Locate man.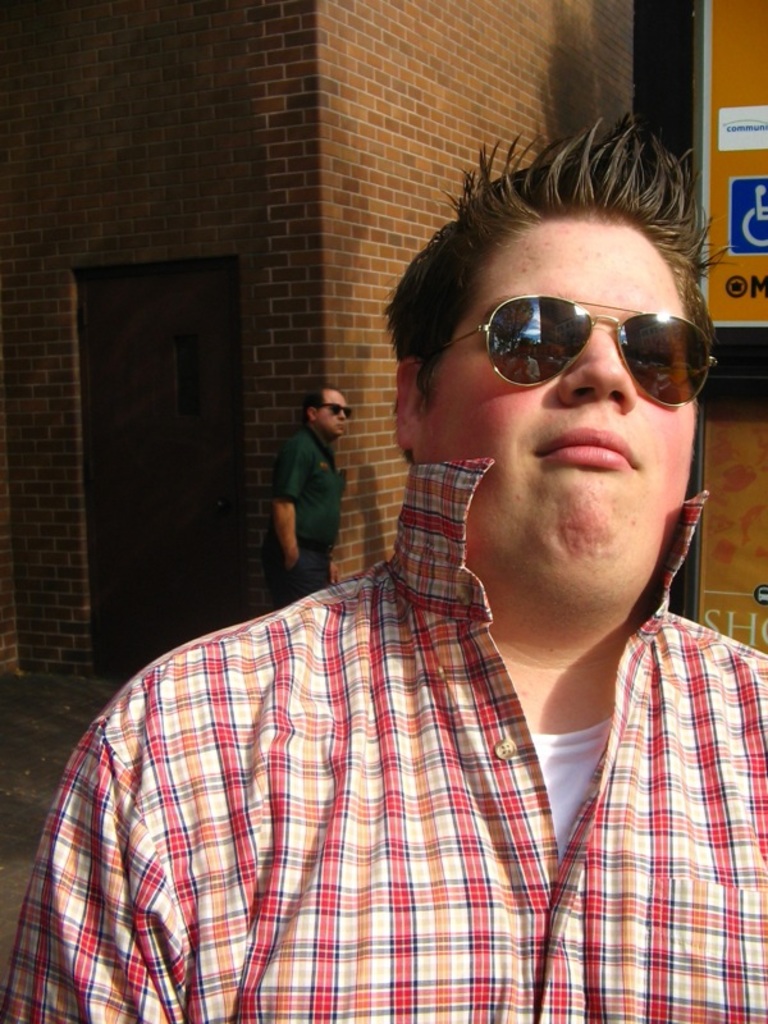
Bounding box: l=69, t=150, r=767, b=986.
